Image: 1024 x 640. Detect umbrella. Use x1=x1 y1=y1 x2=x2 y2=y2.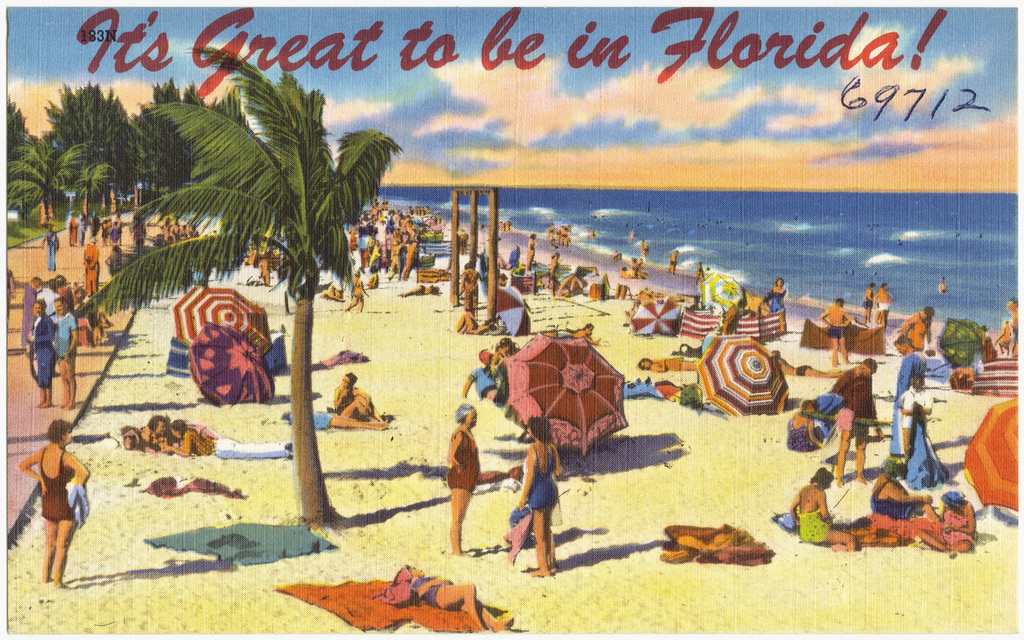
x1=173 y1=284 x2=274 y2=354.
